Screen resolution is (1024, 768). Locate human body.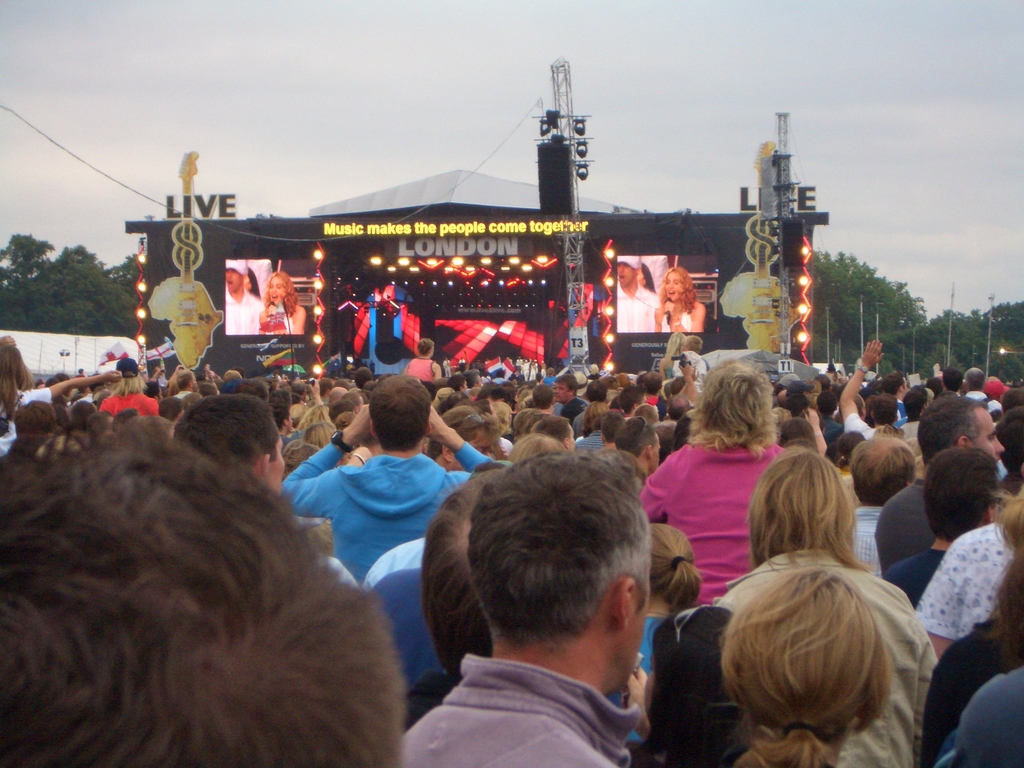
[x1=223, y1=284, x2=263, y2=335].
